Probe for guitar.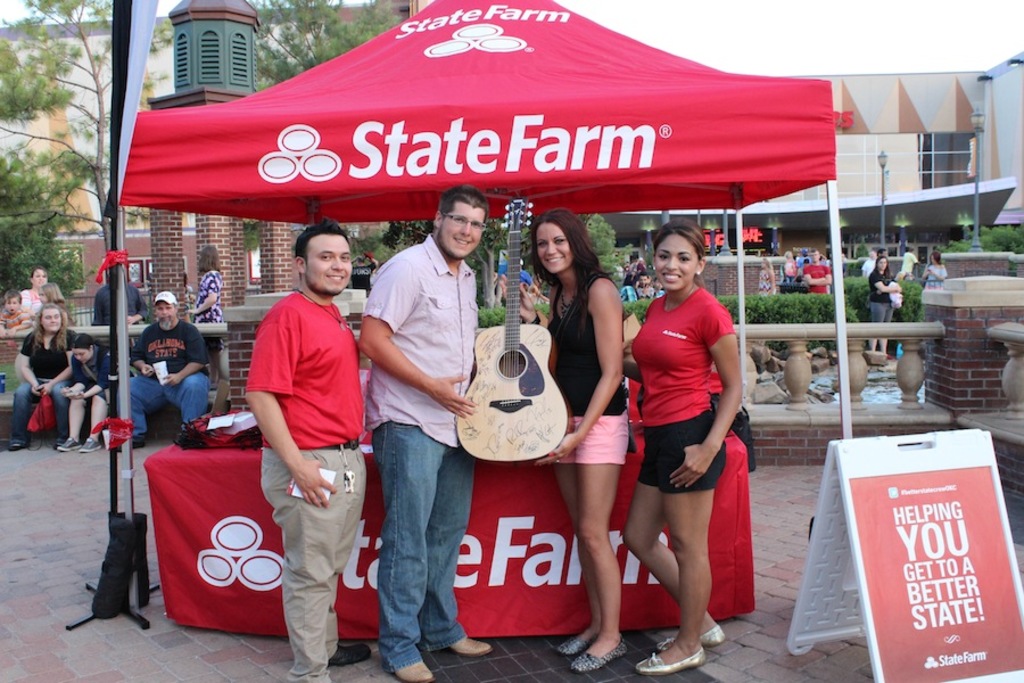
Probe result: select_region(451, 191, 576, 466).
